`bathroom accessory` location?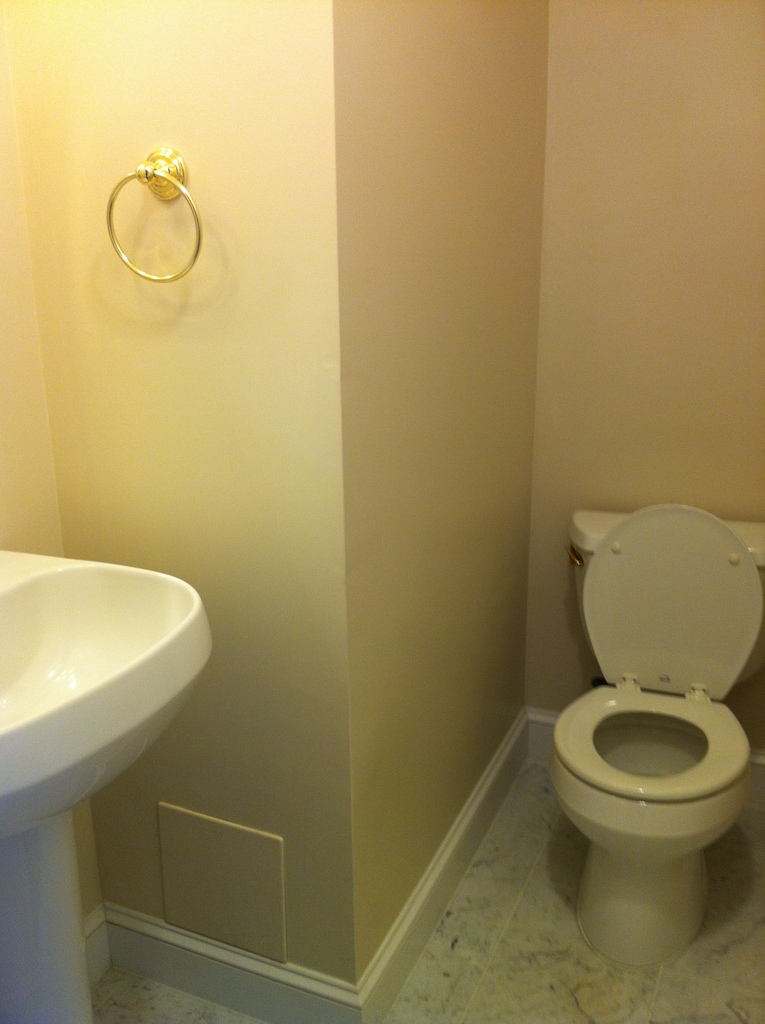
(x1=538, y1=499, x2=764, y2=984)
